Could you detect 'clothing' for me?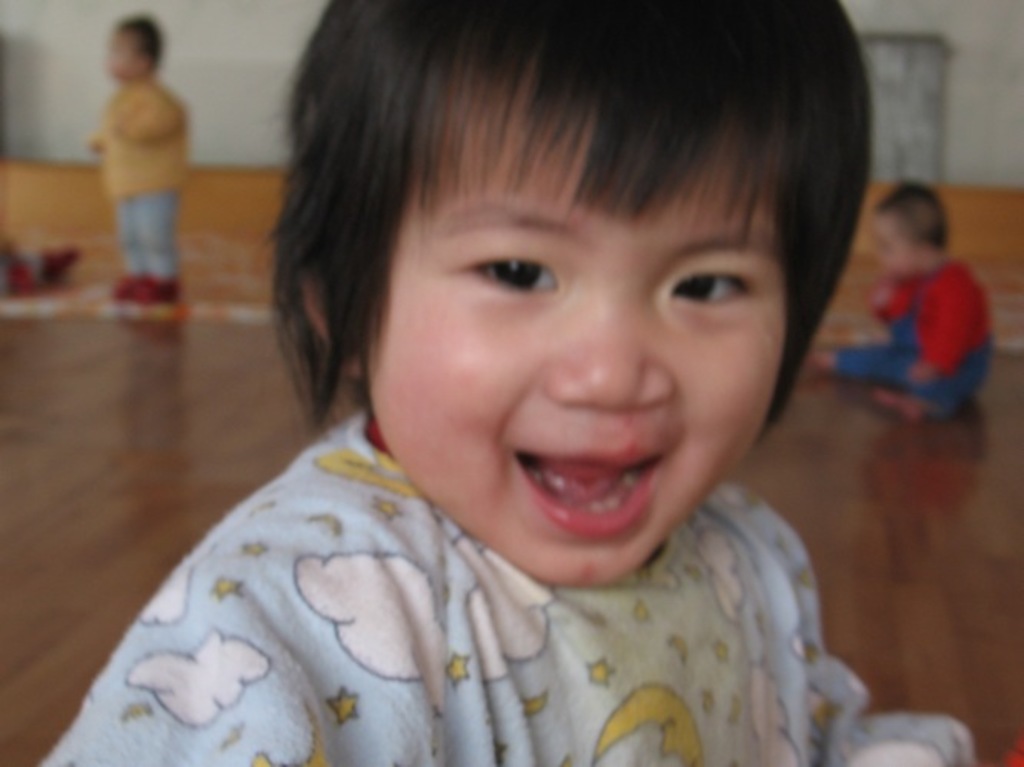
Detection result: <region>28, 403, 978, 765</region>.
